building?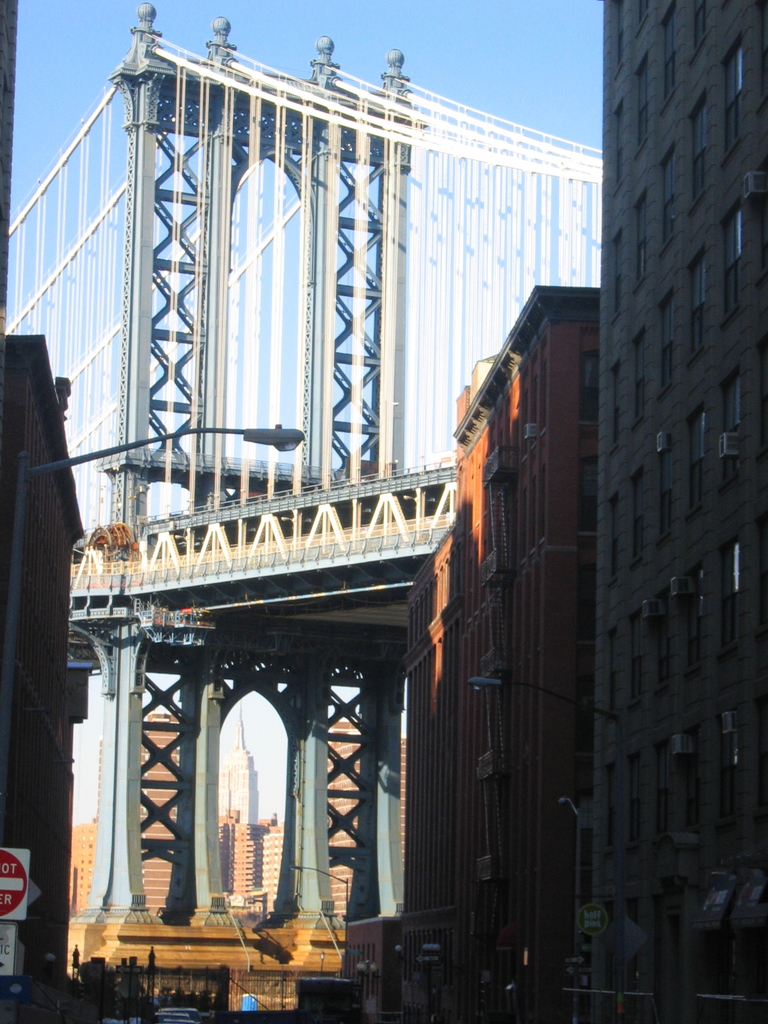
[222,701,259,818]
